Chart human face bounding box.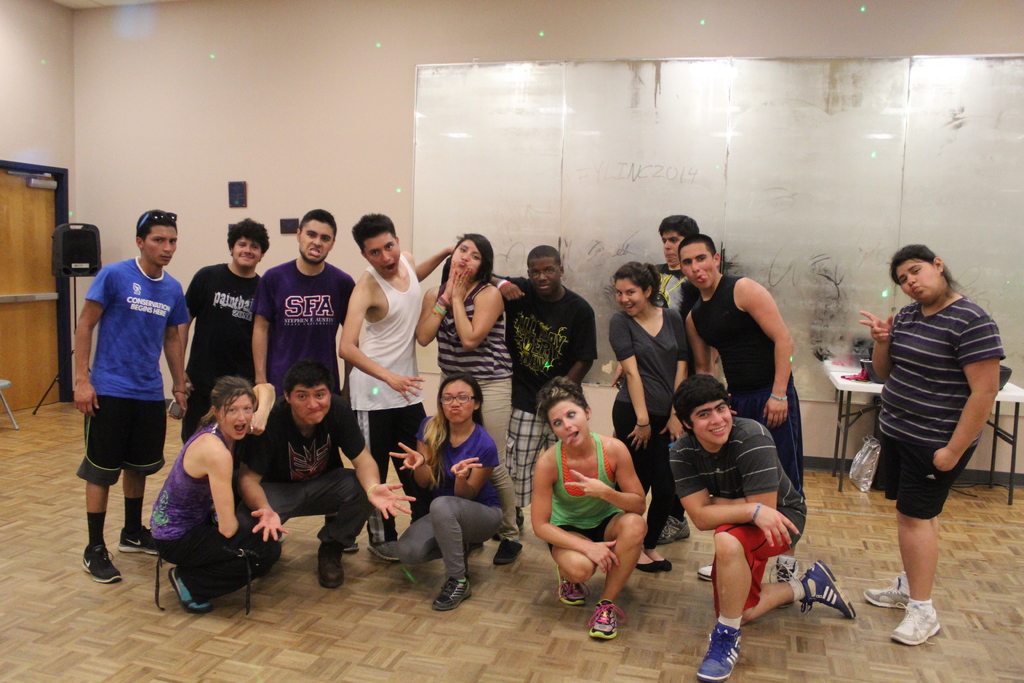
Charted: box(308, 213, 334, 256).
